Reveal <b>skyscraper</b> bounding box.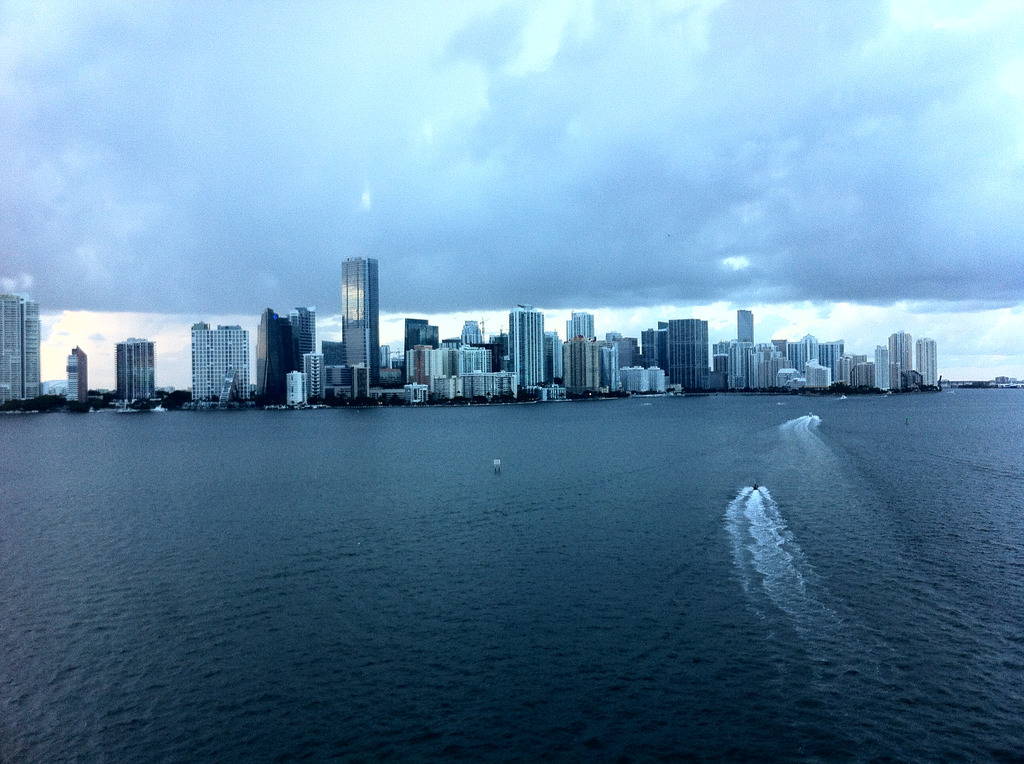
Revealed: {"x1": 65, "y1": 346, "x2": 95, "y2": 410}.
